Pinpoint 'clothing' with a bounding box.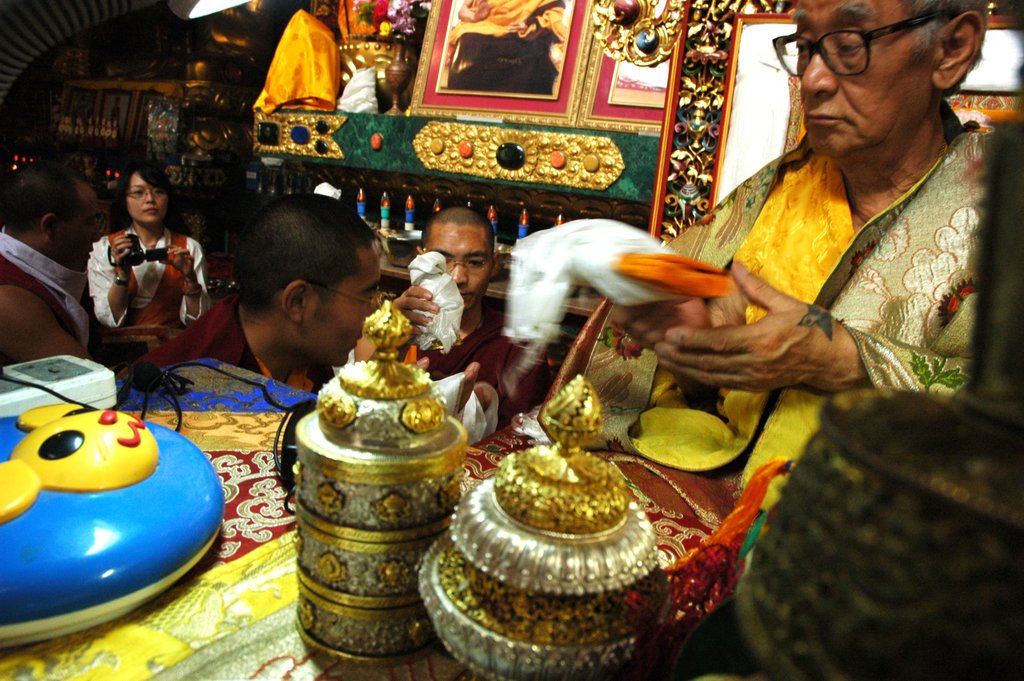
557, 100, 1023, 525.
